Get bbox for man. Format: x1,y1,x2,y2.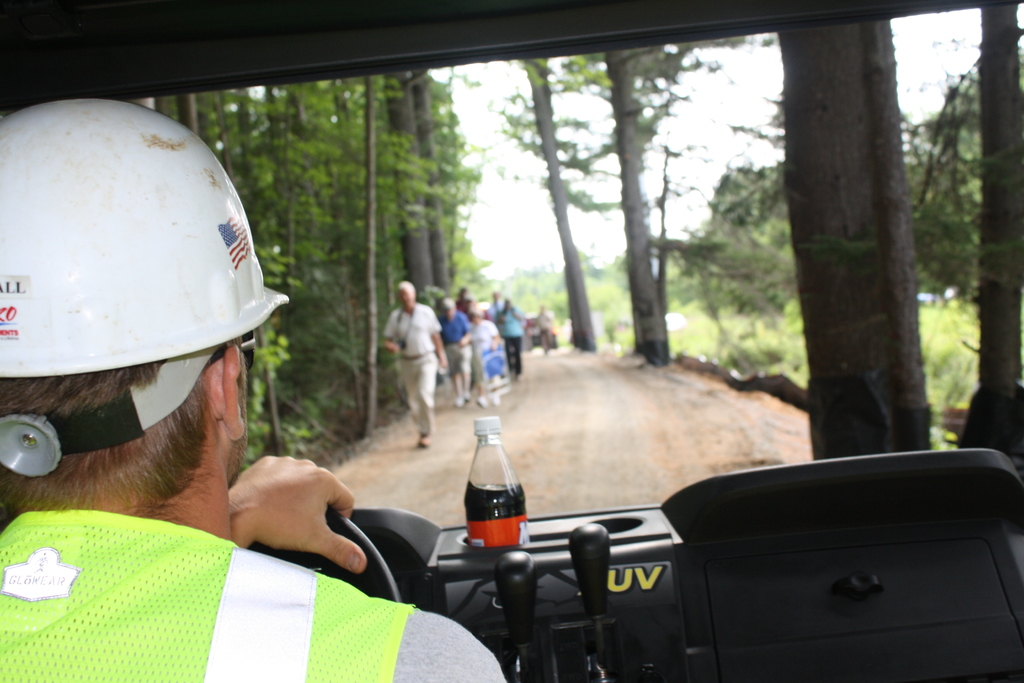
442,298,471,406.
